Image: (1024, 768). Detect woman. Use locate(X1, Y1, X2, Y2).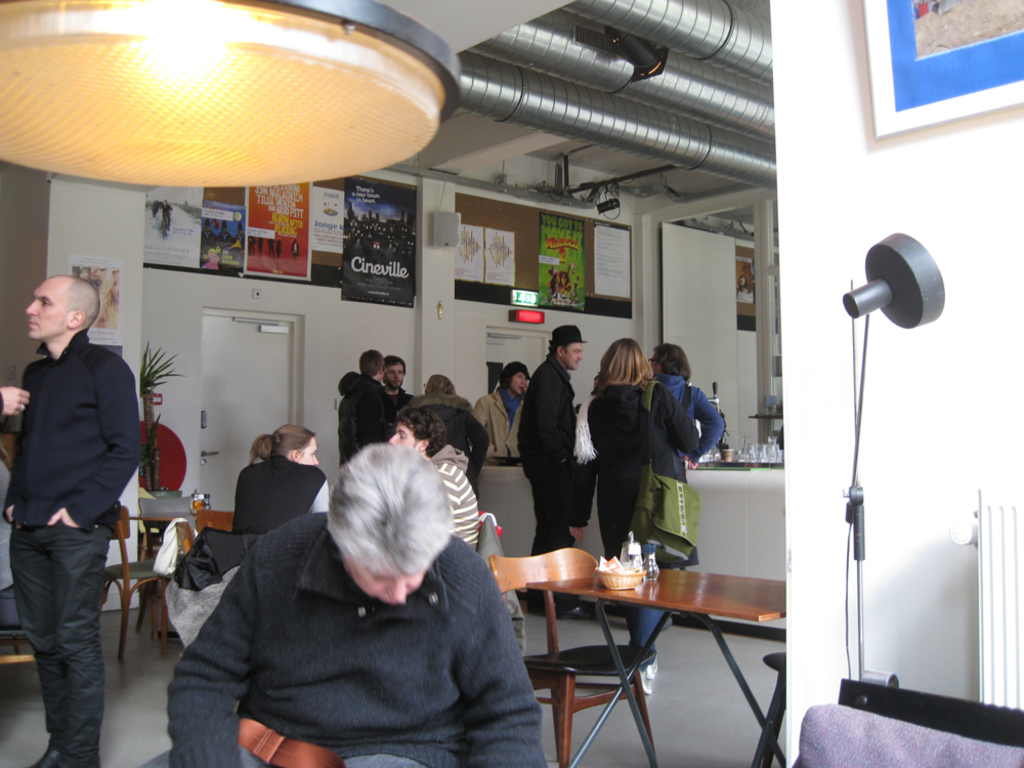
locate(233, 425, 331, 539).
